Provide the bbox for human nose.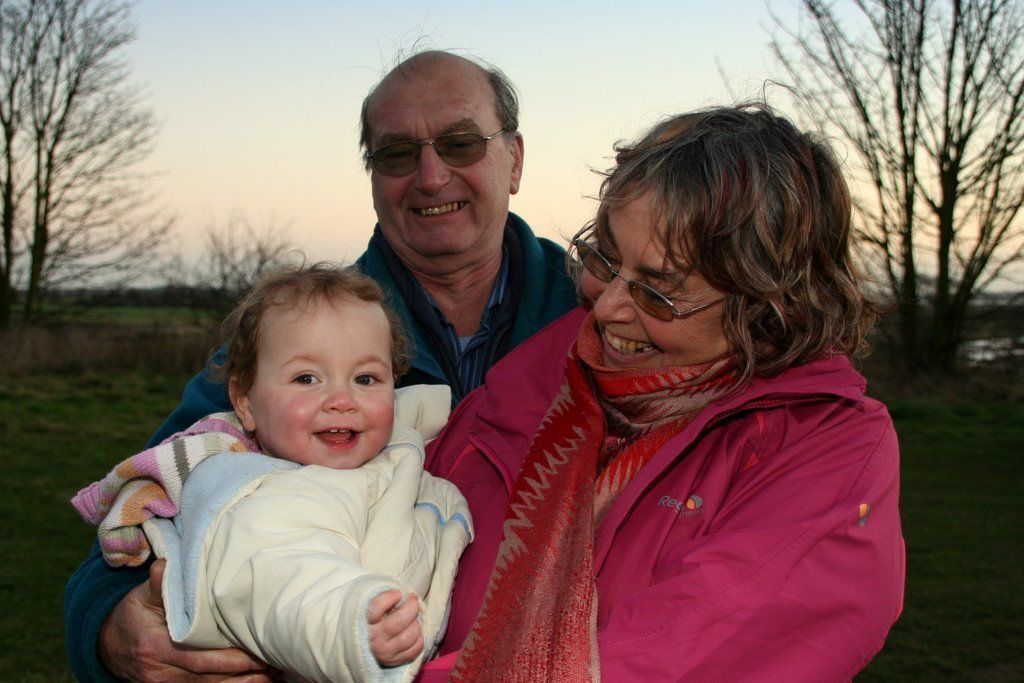
bbox=[413, 139, 450, 193].
